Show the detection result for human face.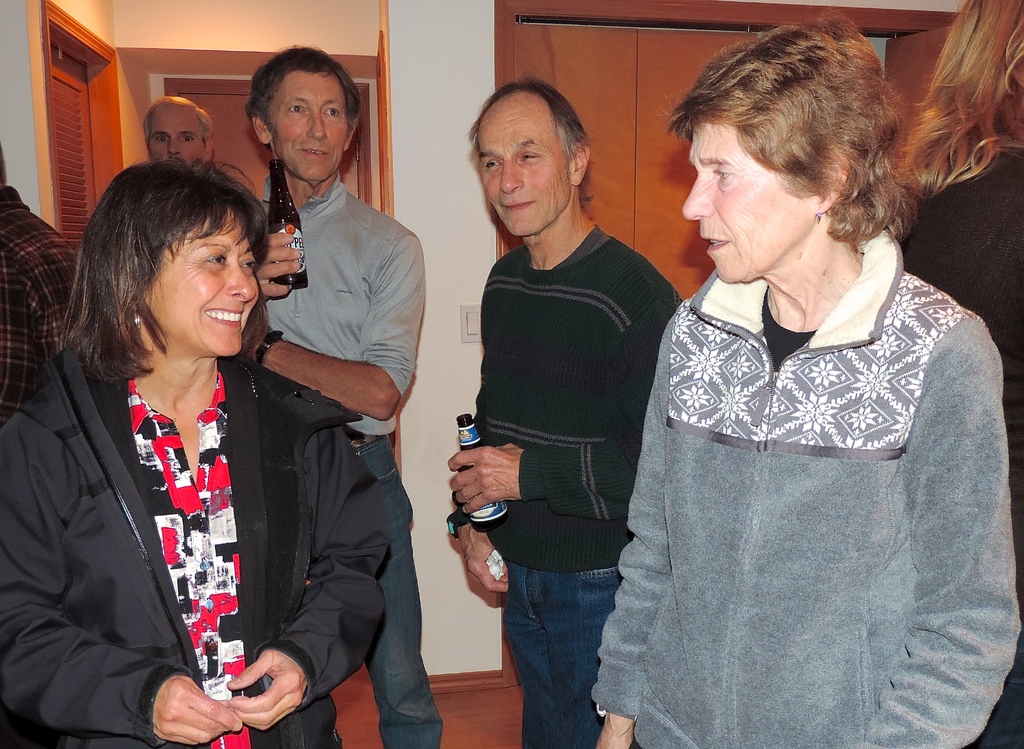
{"left": 275, "top": 64, "right": 353, "bottom": 181}.
